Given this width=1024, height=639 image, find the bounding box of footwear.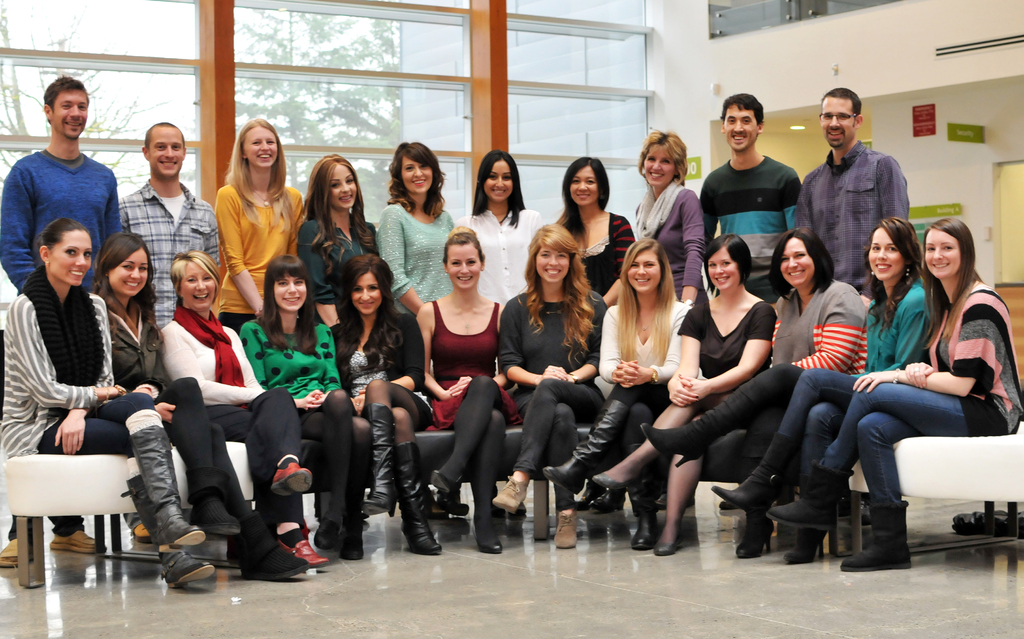
Rect(332, 517, 369, 561).
